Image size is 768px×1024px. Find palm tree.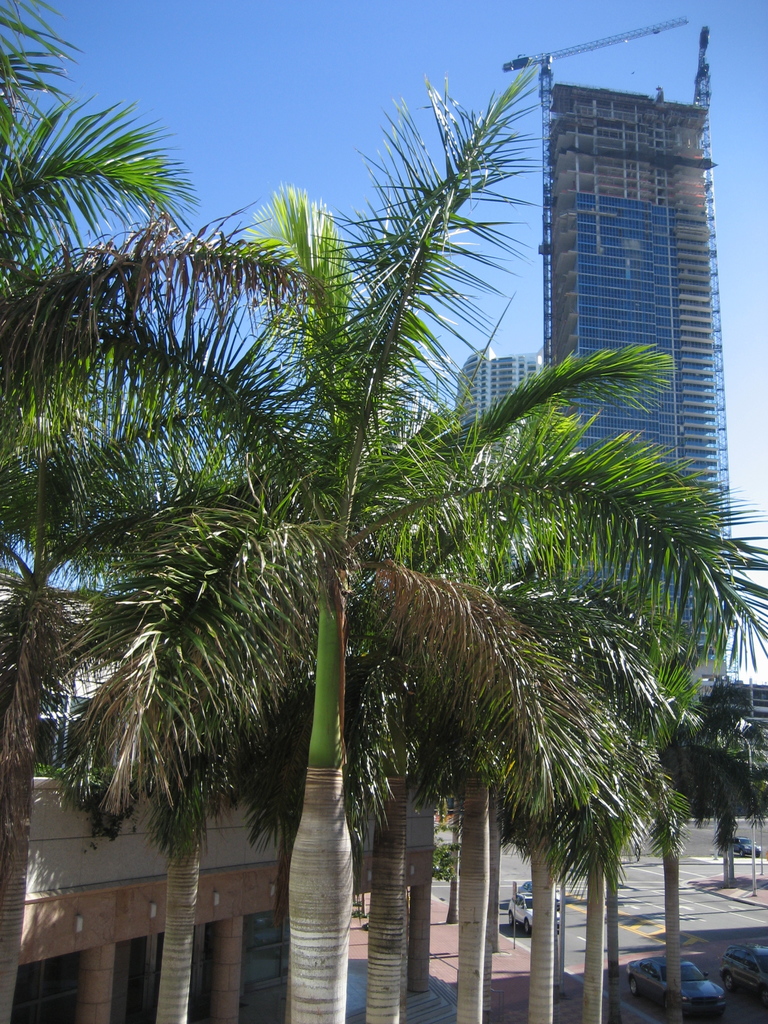
box(0, 17, 262, 1004).
